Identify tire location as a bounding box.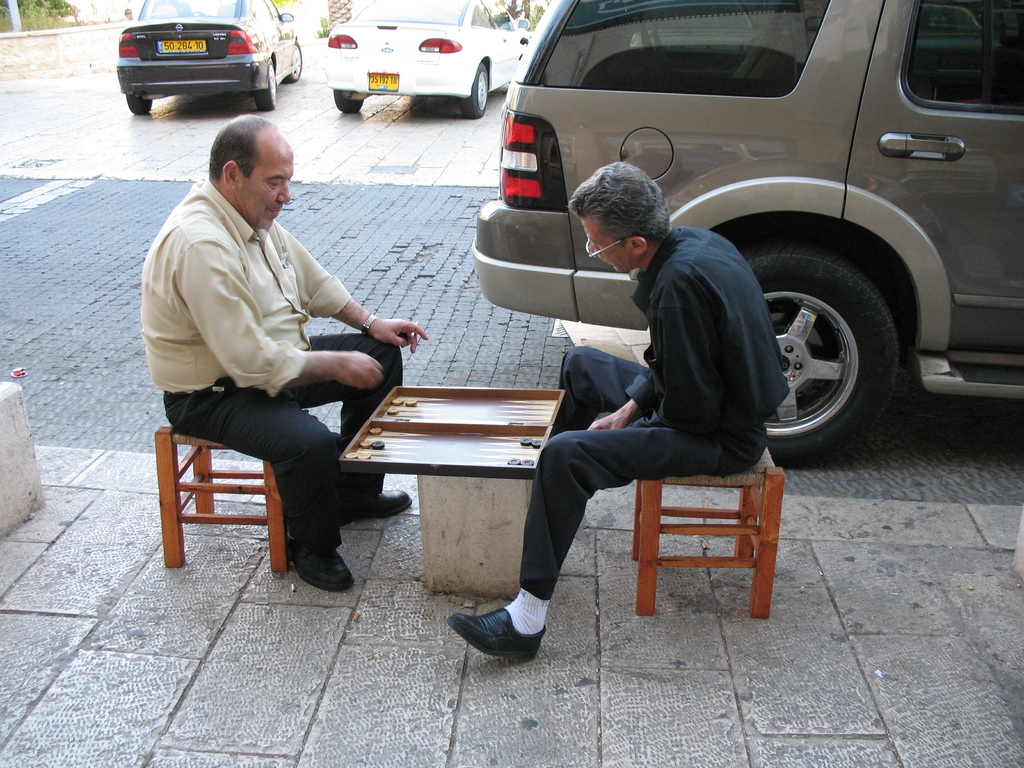
<box>253,56,275,113</box>.
